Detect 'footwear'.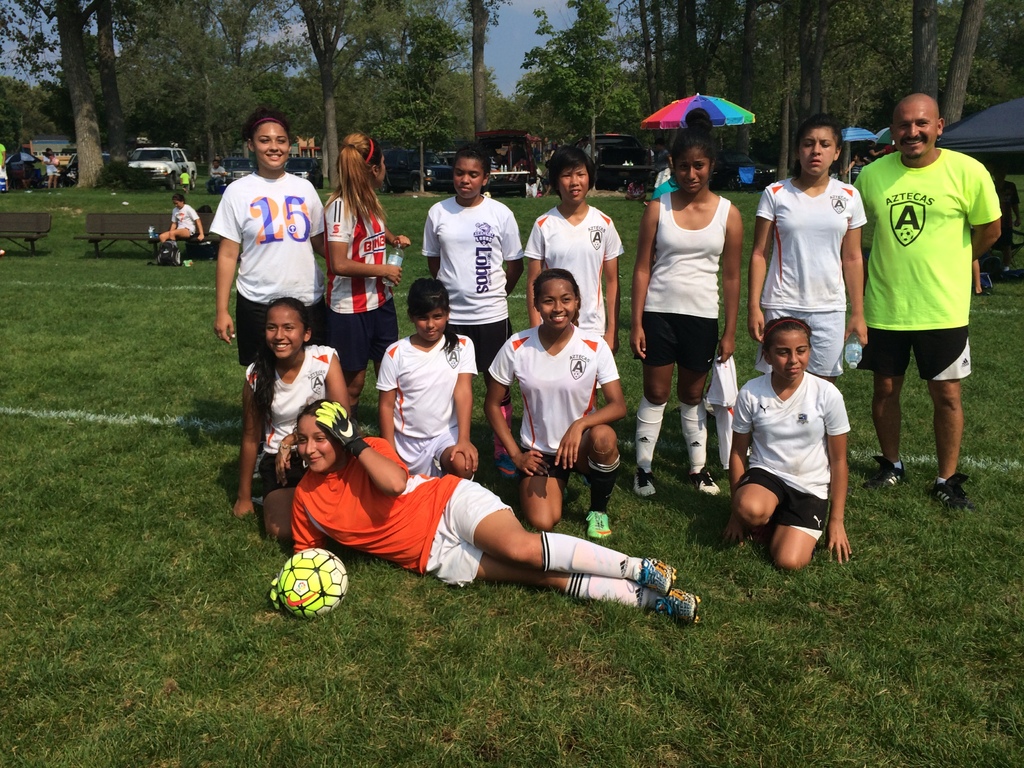
Detected at <box>584,506,621,538</box>.
